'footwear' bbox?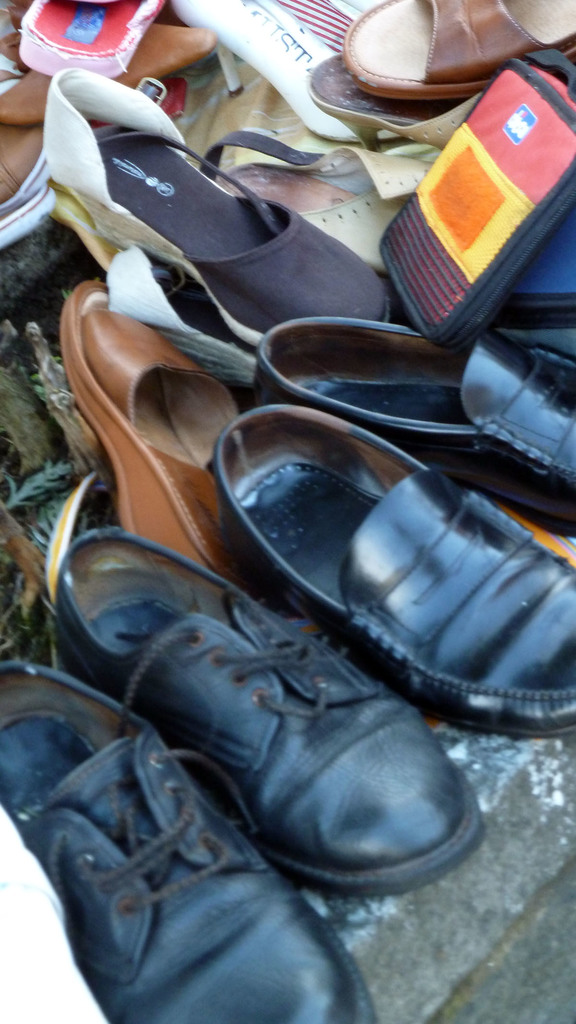
<bbox>221, 407, 575, 756</bbox>
